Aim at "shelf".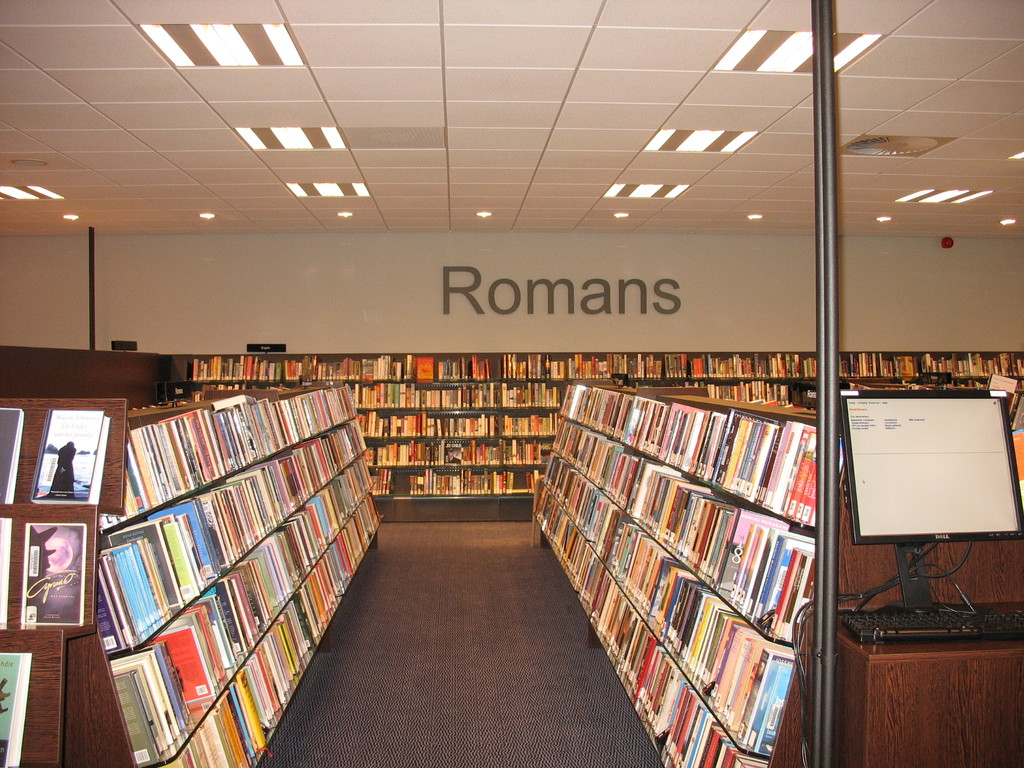
Aimed at 262, 425, 366, 516.
